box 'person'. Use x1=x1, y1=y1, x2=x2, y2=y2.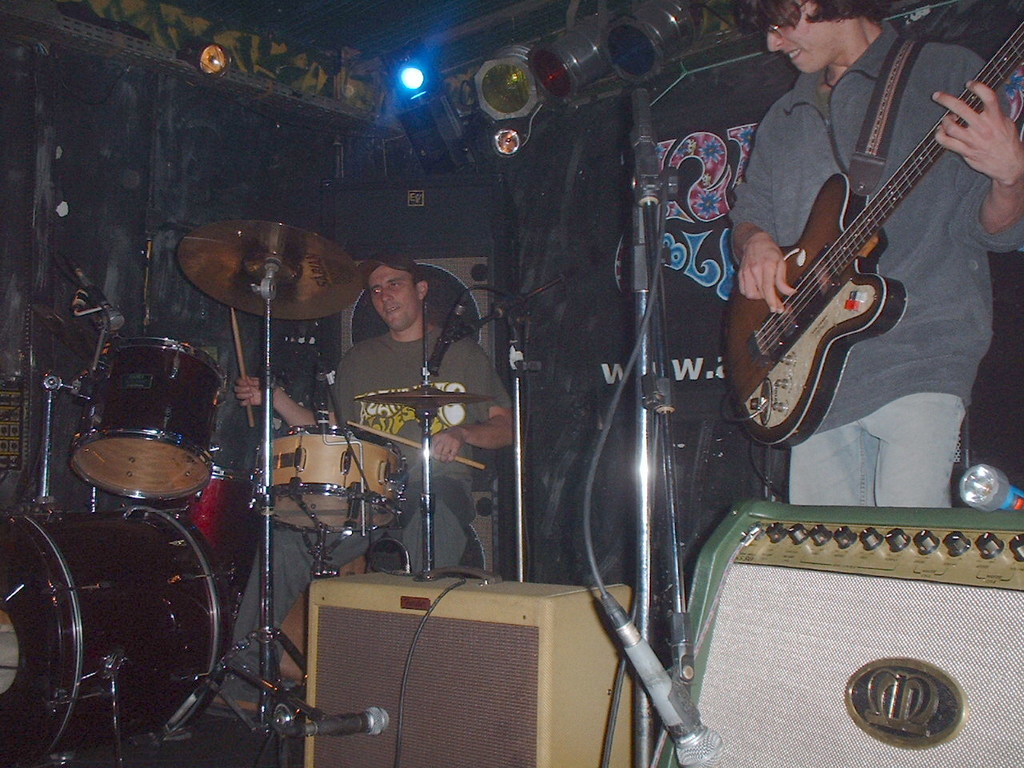
x1=322, y1=202, x2=478, y2=606.
